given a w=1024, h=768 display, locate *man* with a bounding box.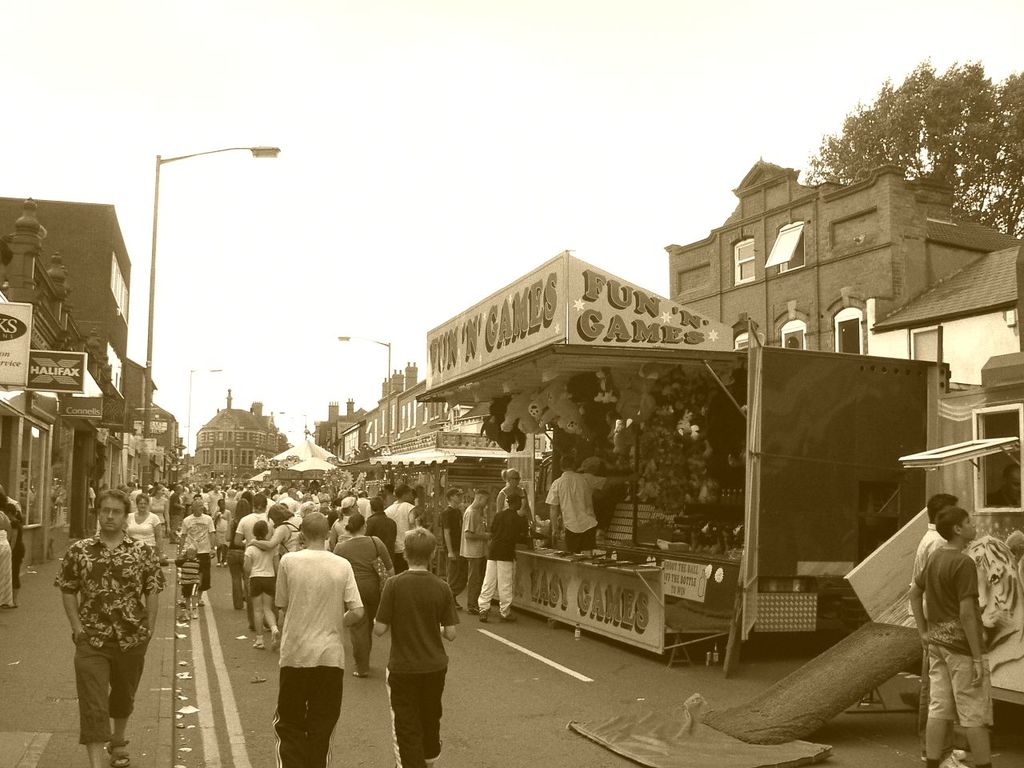
Located: [985, 462, 1023, 504].
